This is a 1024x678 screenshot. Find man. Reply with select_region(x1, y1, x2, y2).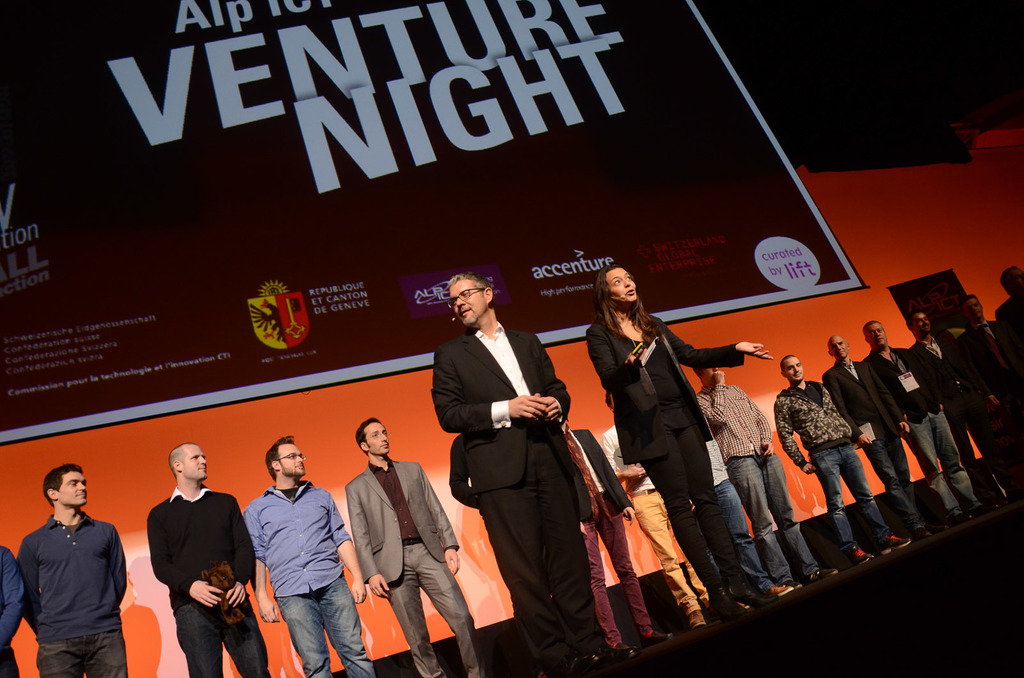
select_region(433, 274, 627, 677).
